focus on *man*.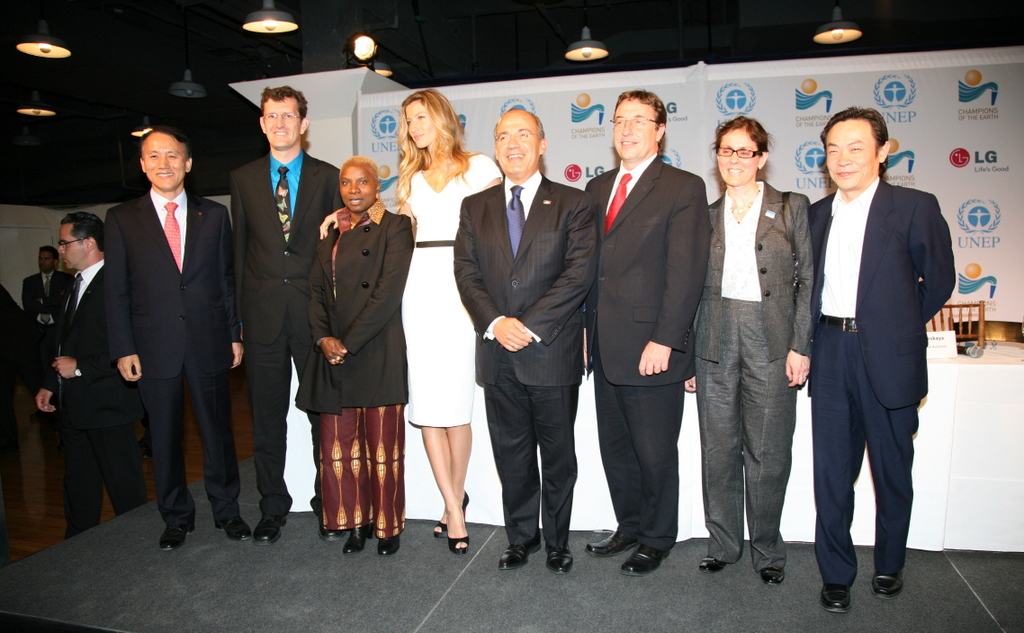
Focused at box(22, 245, 77, 322).
